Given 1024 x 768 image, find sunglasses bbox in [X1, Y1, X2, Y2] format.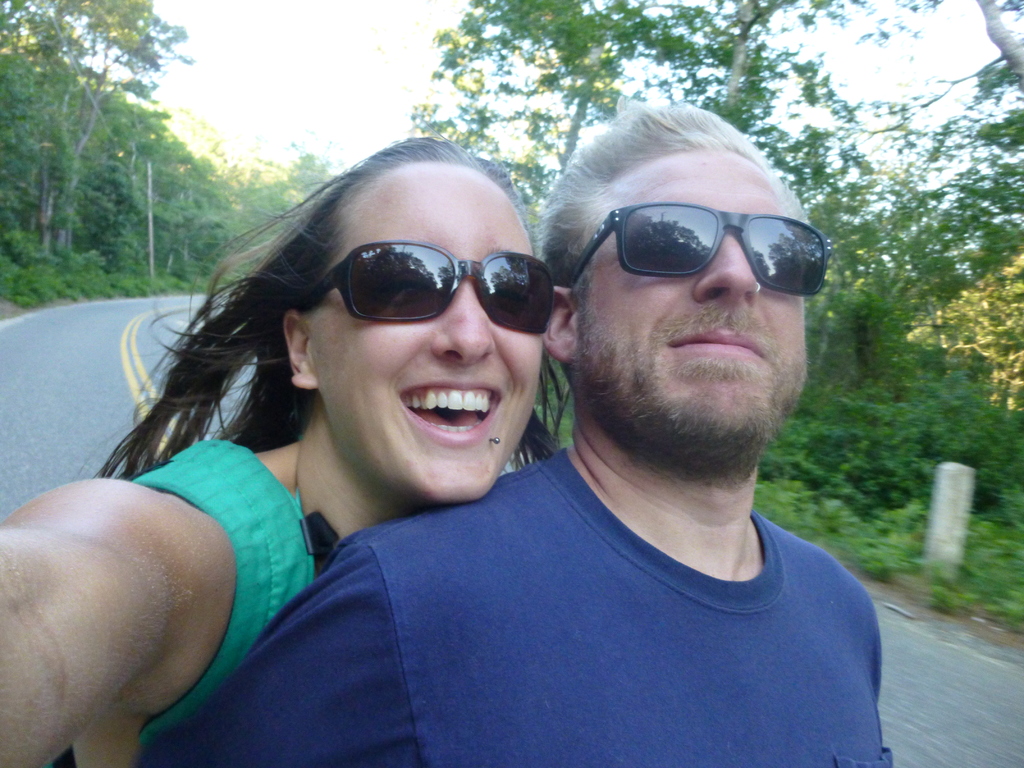
[284, 234, 561, 337].
